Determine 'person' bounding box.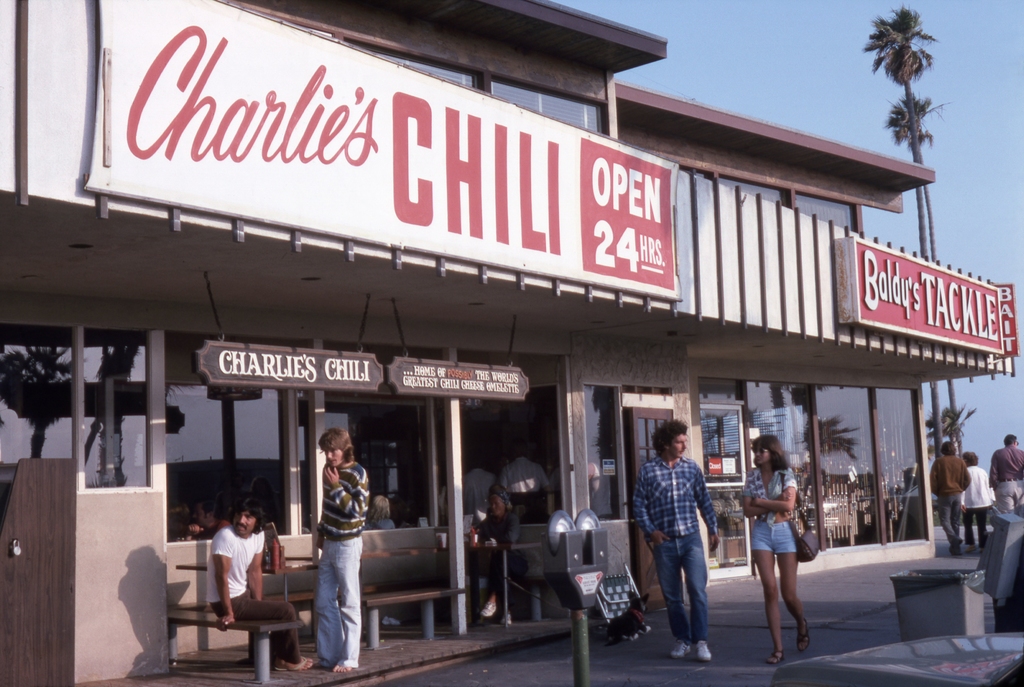
Determined: box(203, 503, 304, 678).
